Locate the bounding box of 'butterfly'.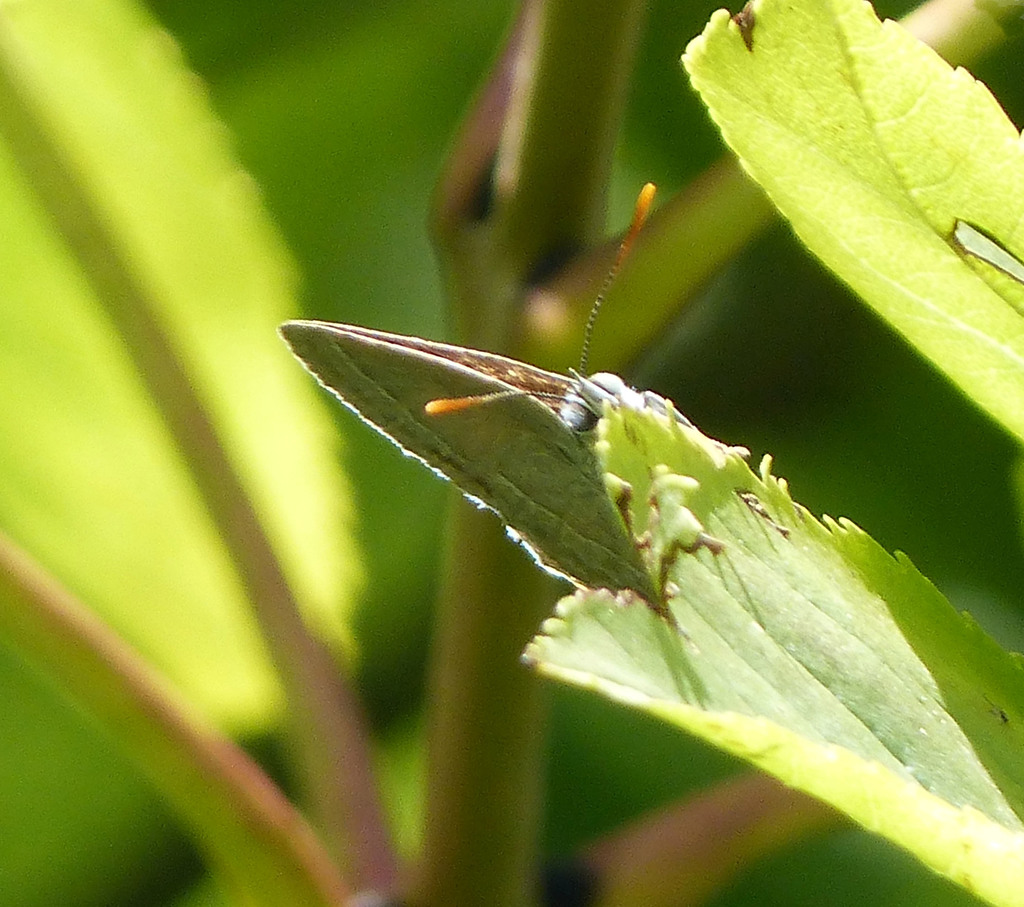
Bounding box: <box>352,224,738,616</box>.
